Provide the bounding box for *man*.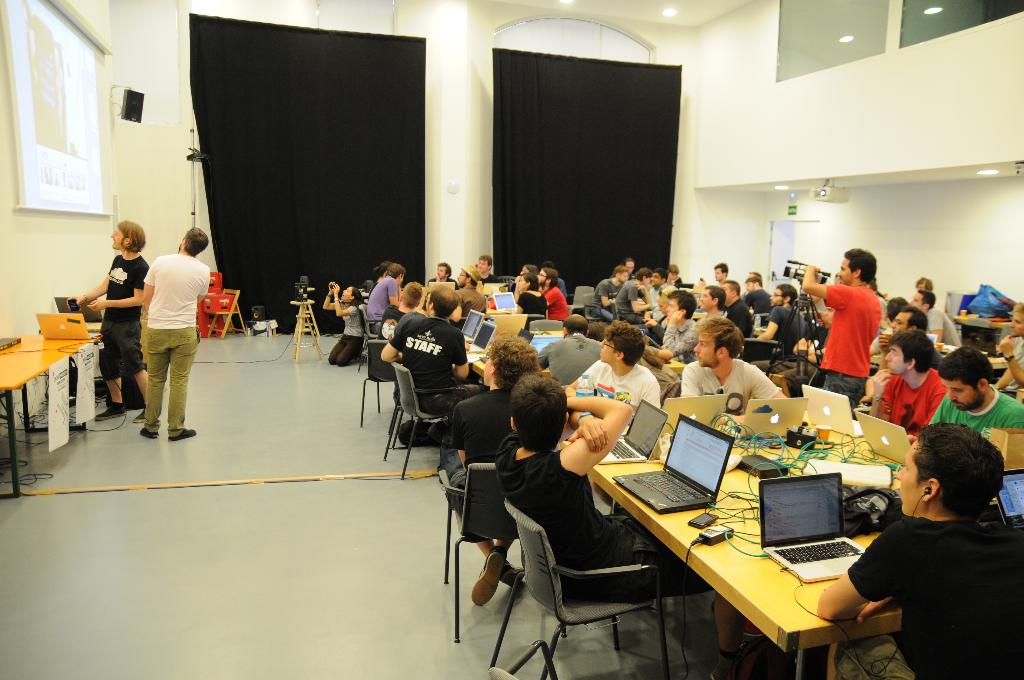
(801,245,885,421).
